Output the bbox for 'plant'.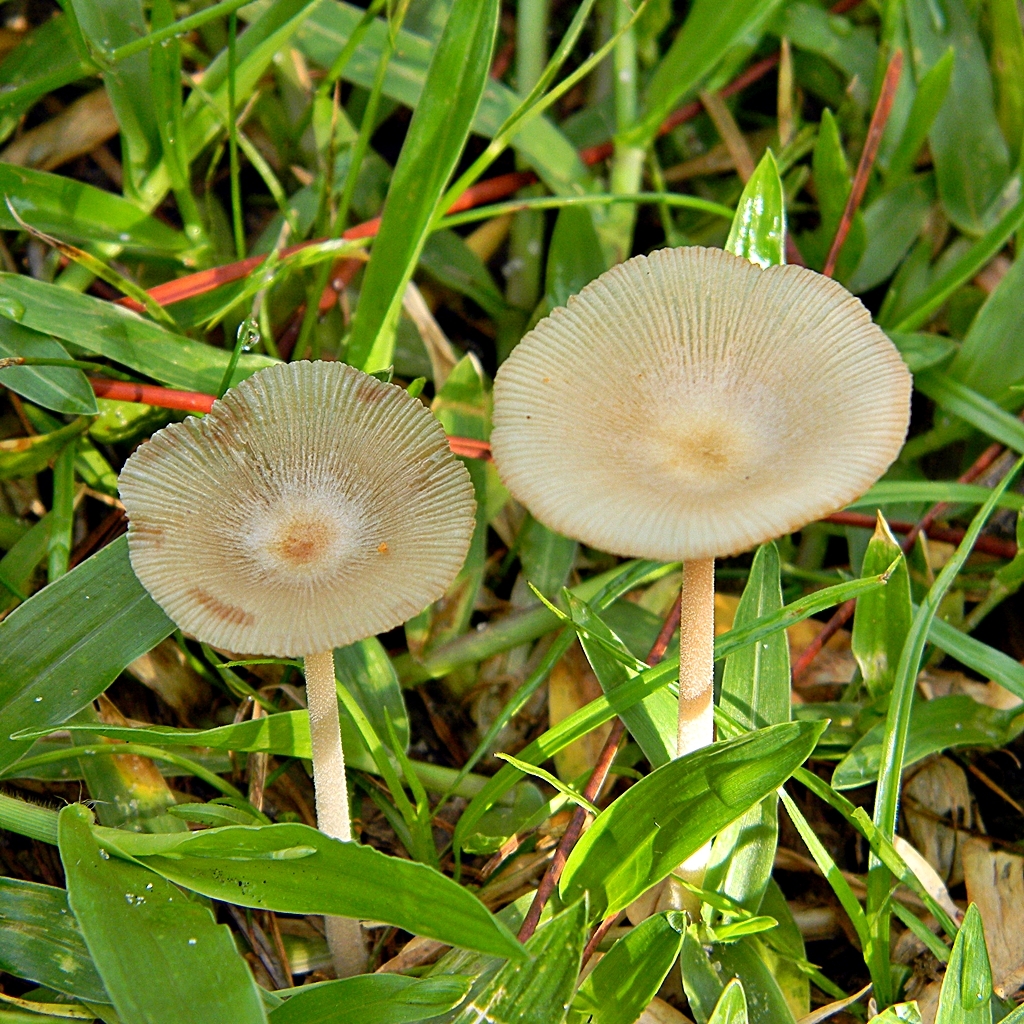
l=484, t=239, r=915, b=922.
